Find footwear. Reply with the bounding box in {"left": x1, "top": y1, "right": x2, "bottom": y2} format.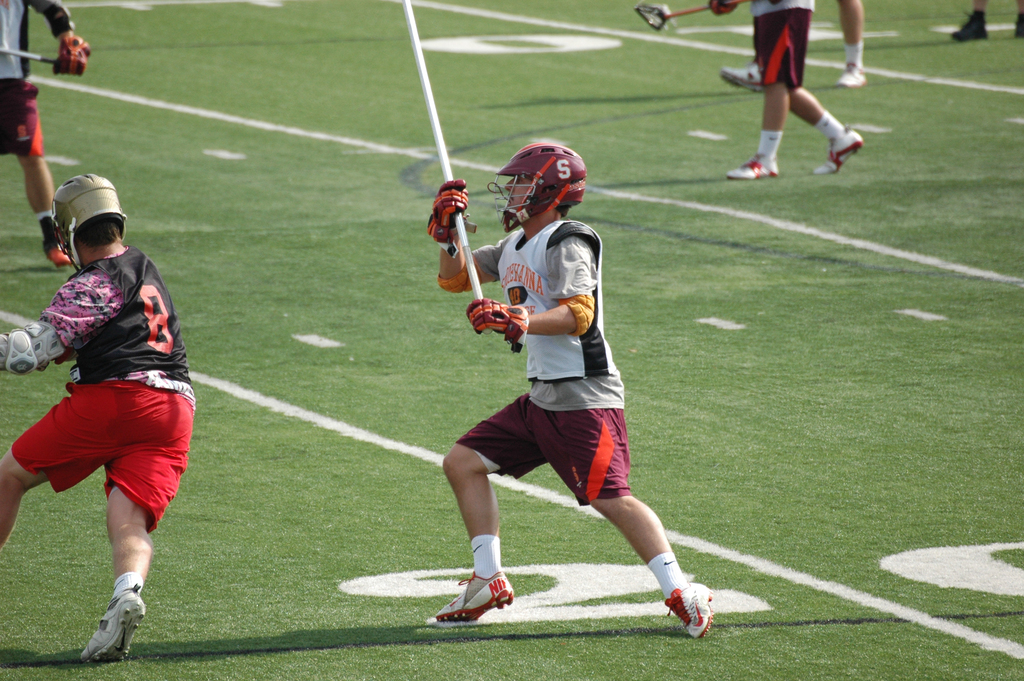
{"left": 811, "top": 126, "right": 865, "bottom": 175}.
